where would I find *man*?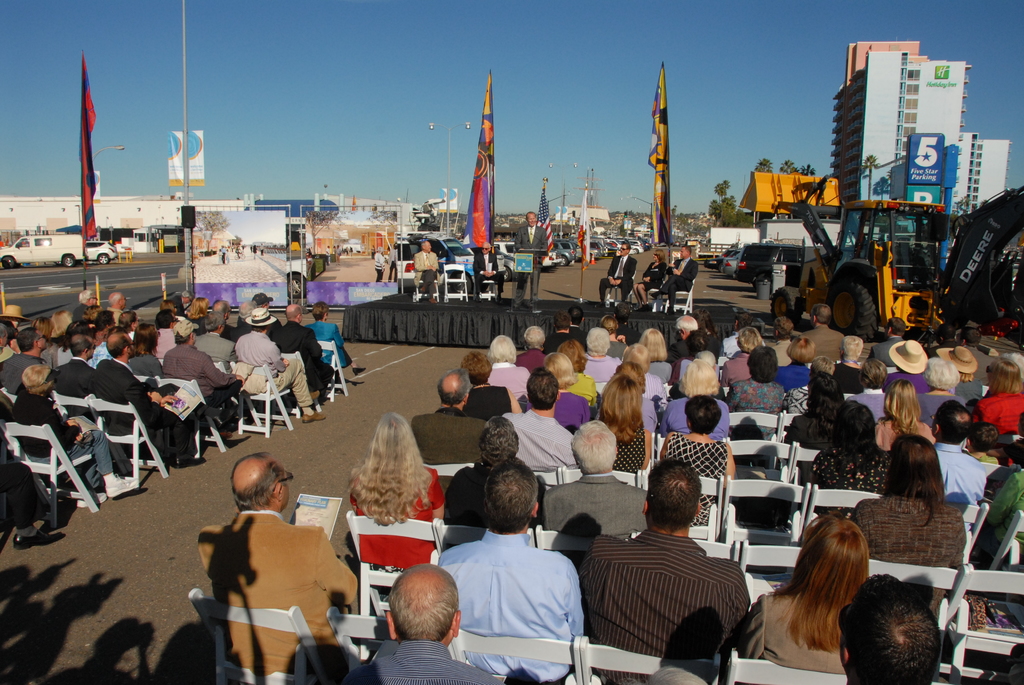
At x1=598, y1=240, x2=636, y2=303.
